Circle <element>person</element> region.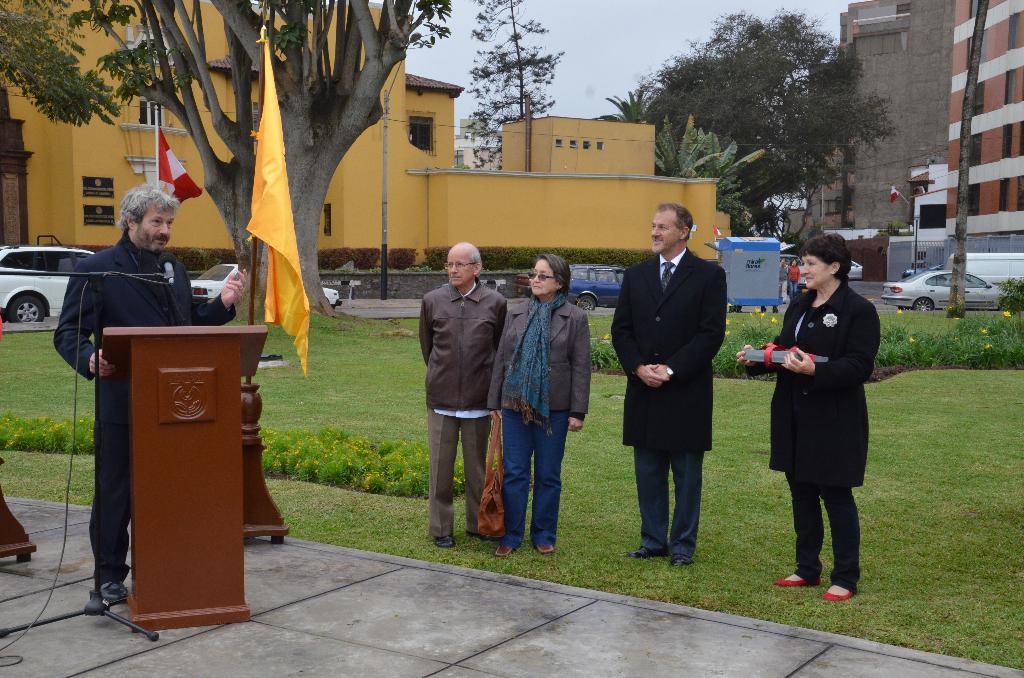
Region: (left=737, top=235, right=879, bottom=600).
